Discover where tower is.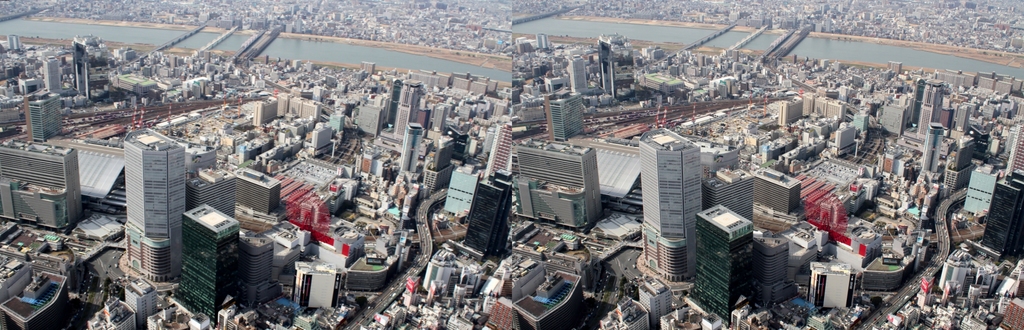
Discovered at Rect(292, 262, 340, 313).
